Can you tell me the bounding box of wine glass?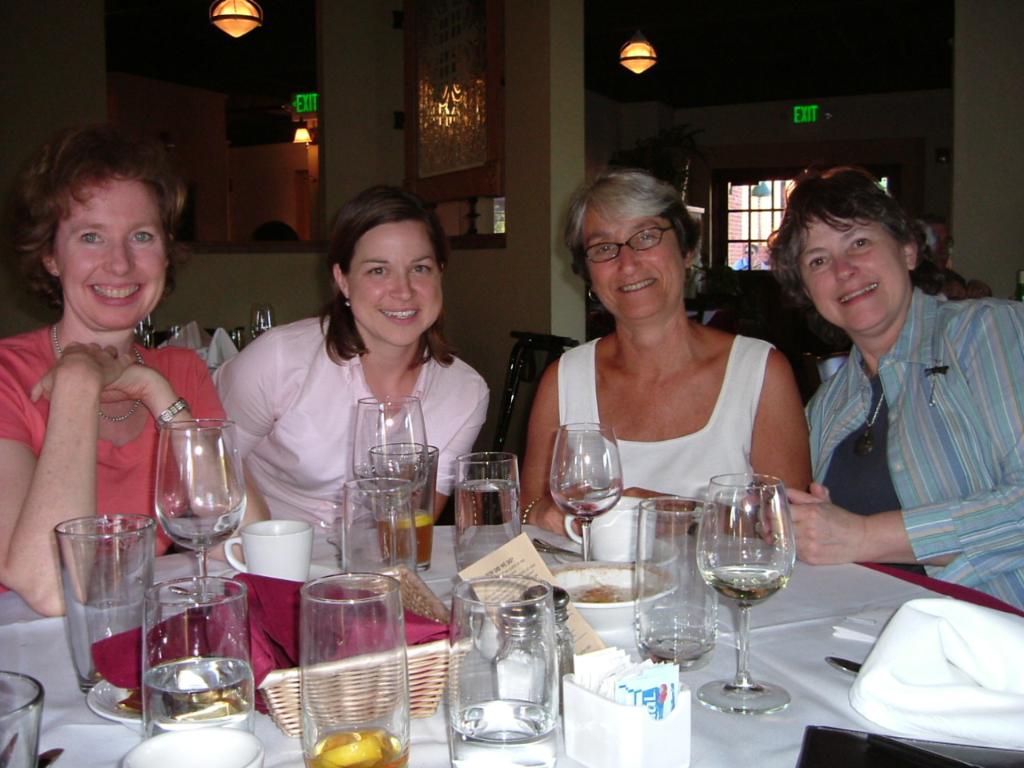
<region>340, 476, 418, 588</region>.
